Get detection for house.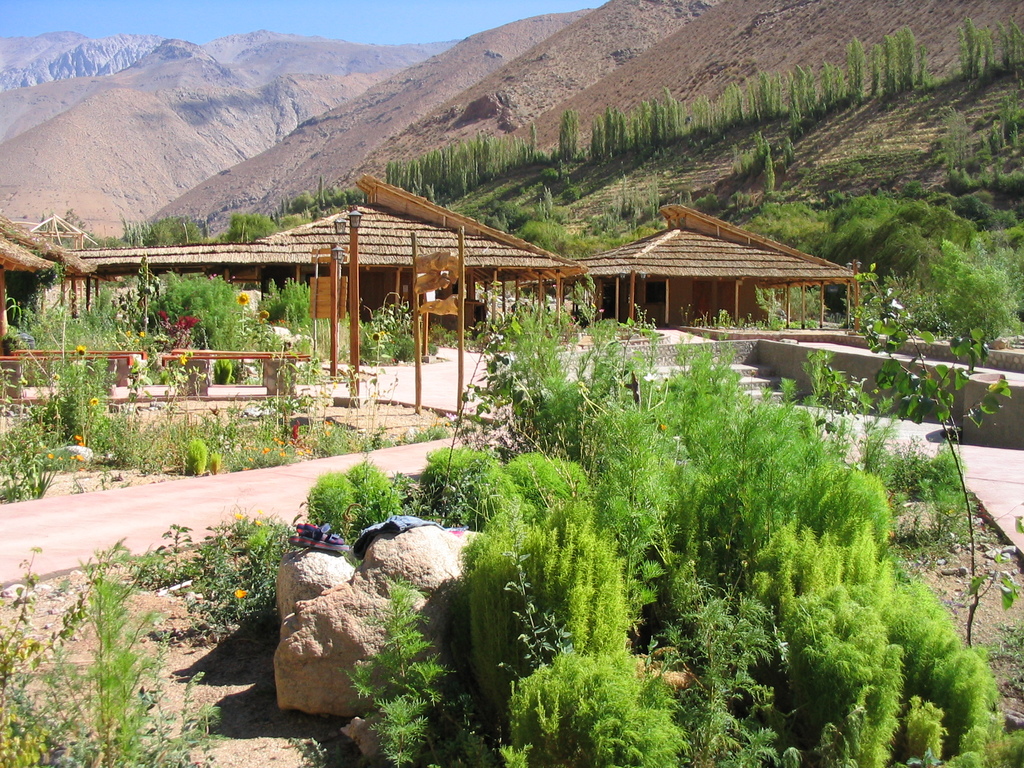
Detection: x1=573, y1=204, x2=863, y2=331.
